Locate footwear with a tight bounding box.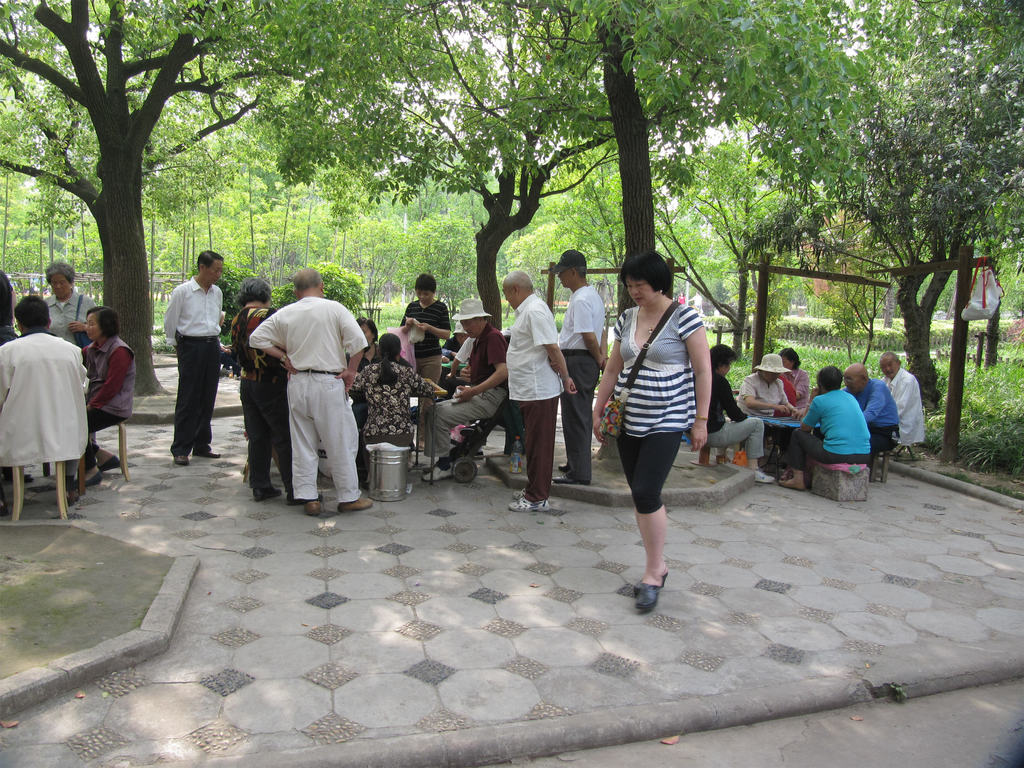
l=202, t=447, r=221, b=458.
